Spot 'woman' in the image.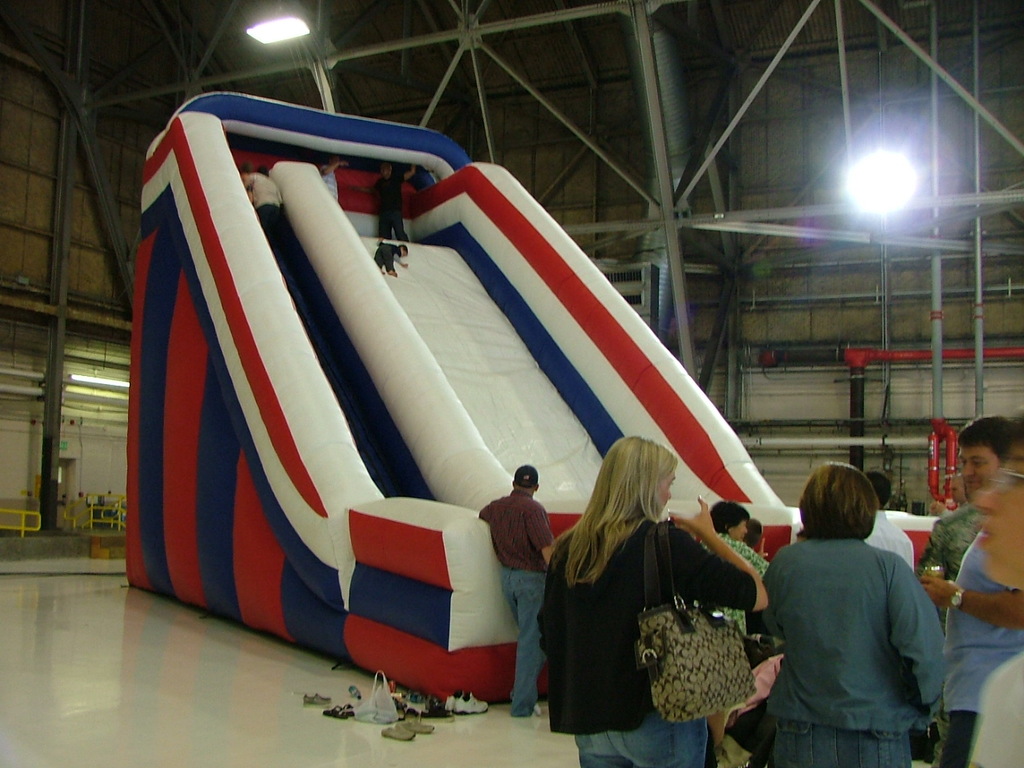
'woman' found at l=968, t=406, r=1023, b=767.
